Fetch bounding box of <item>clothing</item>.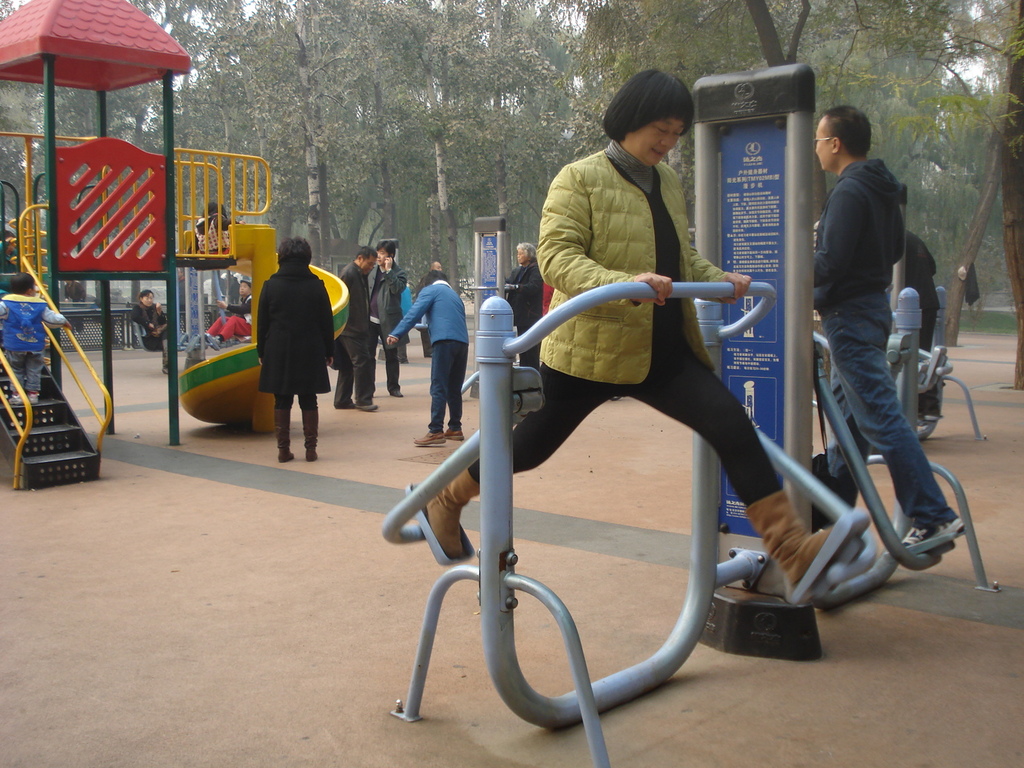
Bbox: (left=252, top=264, right=340, bottom=406).
